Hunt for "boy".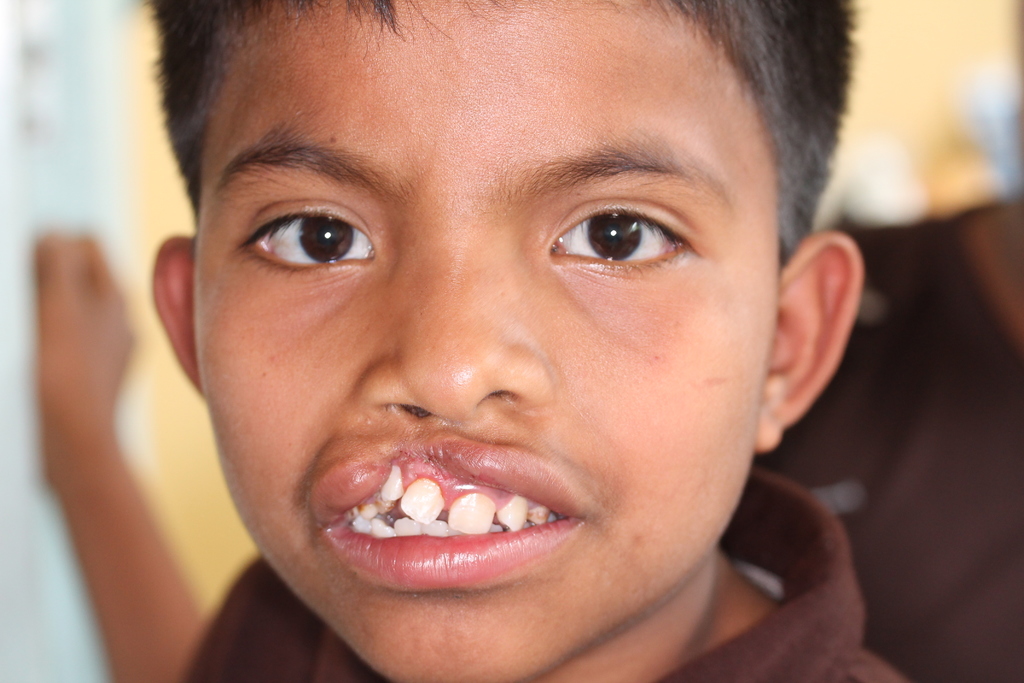
Hunted down at box(23, 0, 908, 682).
